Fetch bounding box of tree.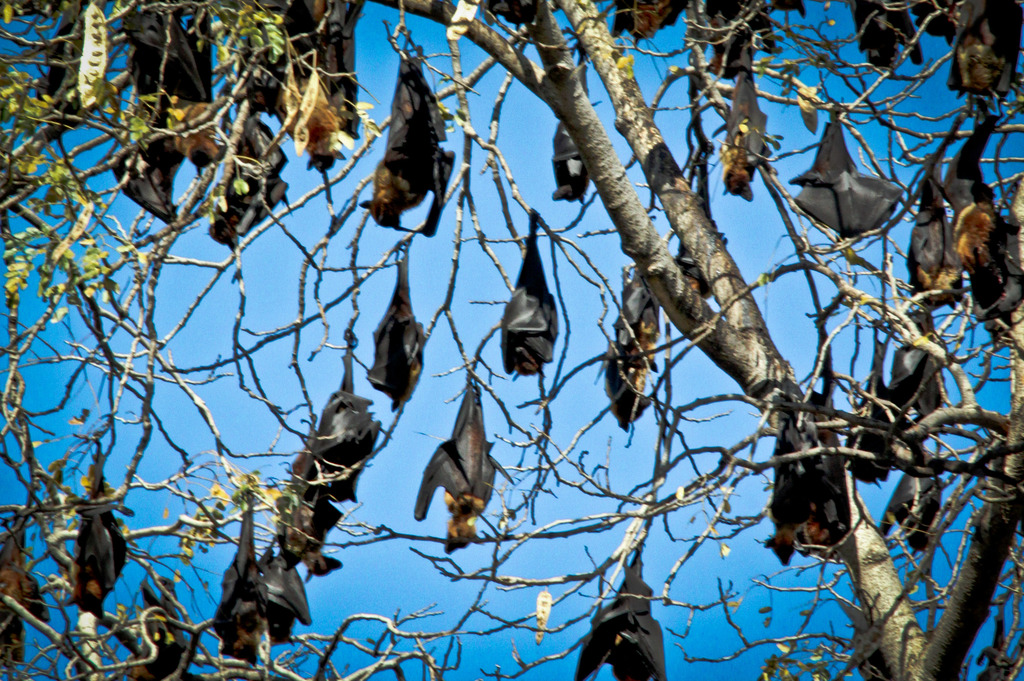
Bbox: 0,0,1023,680.
